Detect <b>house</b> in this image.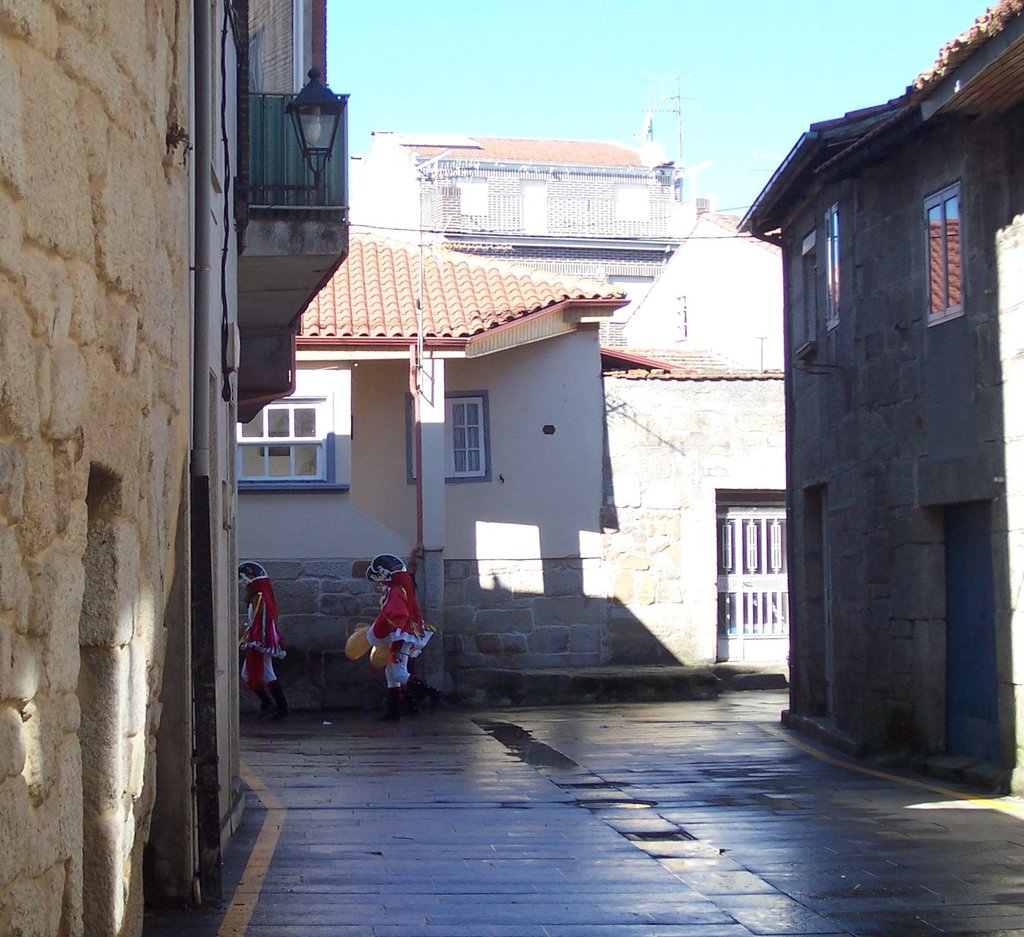
Detection: (740,0,1023,797).
